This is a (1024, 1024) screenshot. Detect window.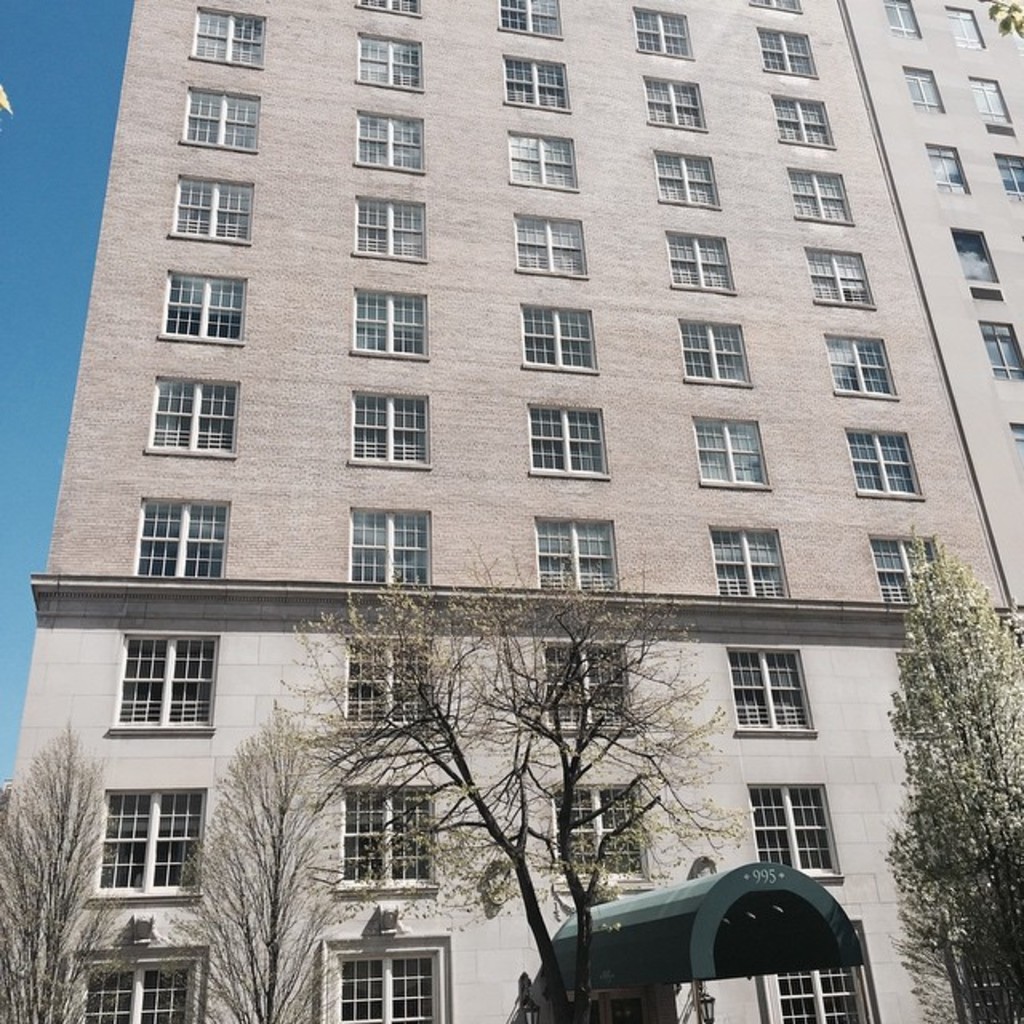
region(165, 269, 246, 341).
